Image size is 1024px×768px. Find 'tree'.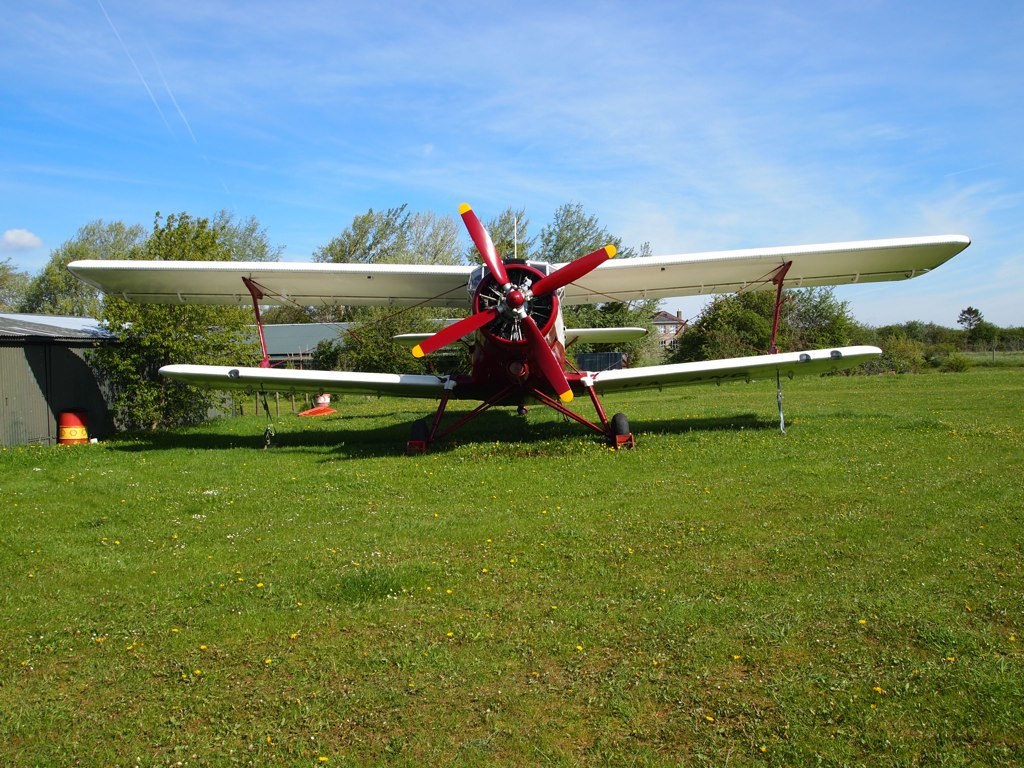
669:276:866:366.
